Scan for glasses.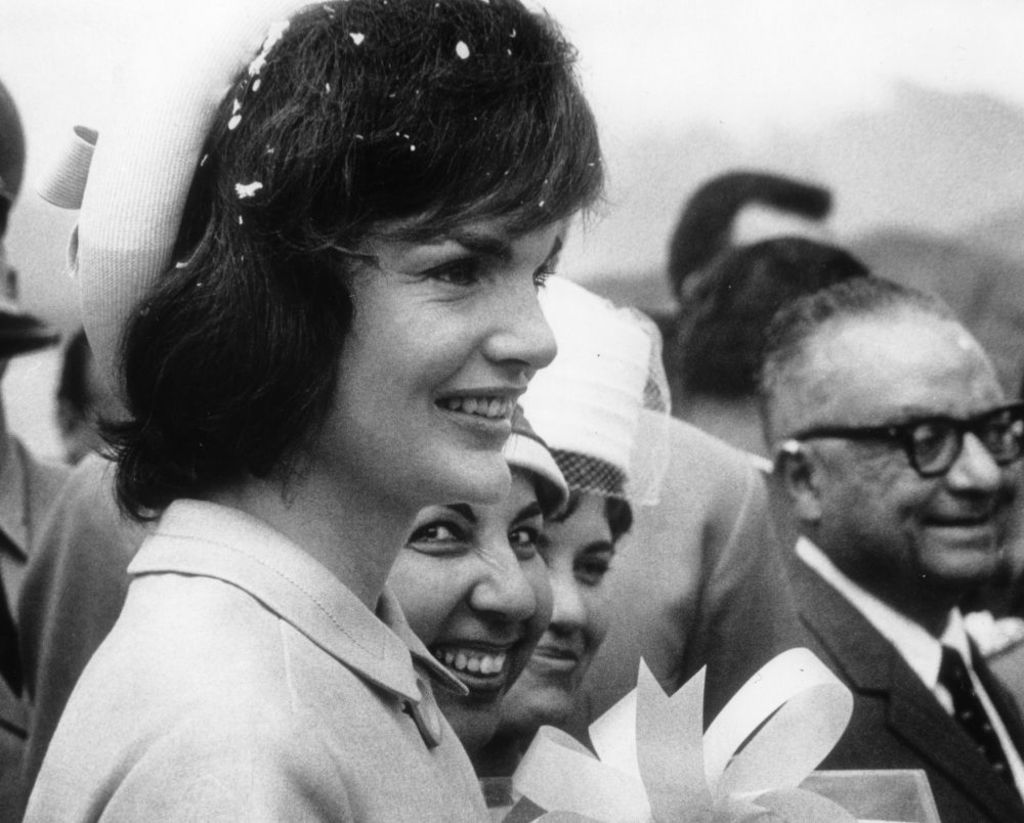
Scan result: (x1=793, y1=401, x2=1023, y2=474).
